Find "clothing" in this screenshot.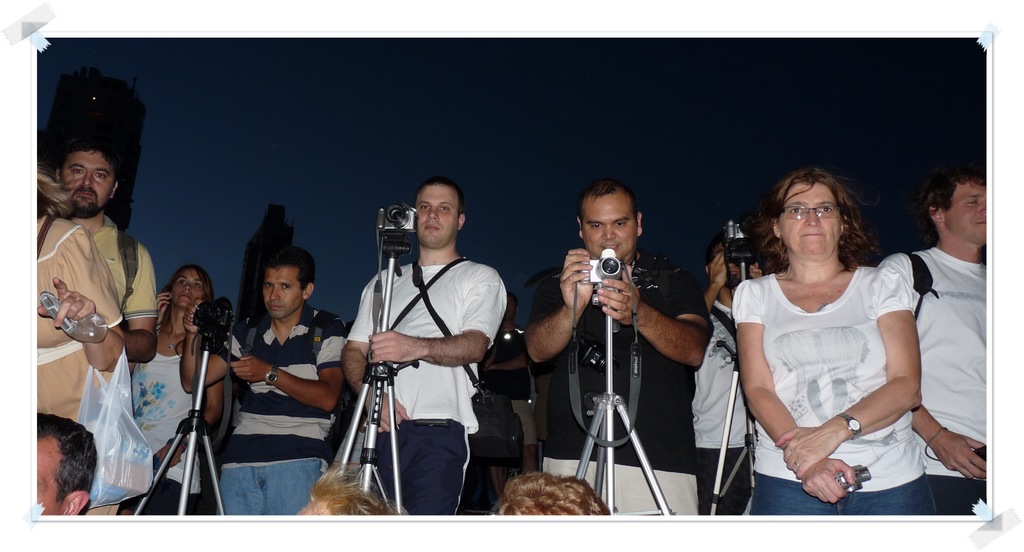
The bounding box for "clothing" is crop(707, 261, 765, 505).
